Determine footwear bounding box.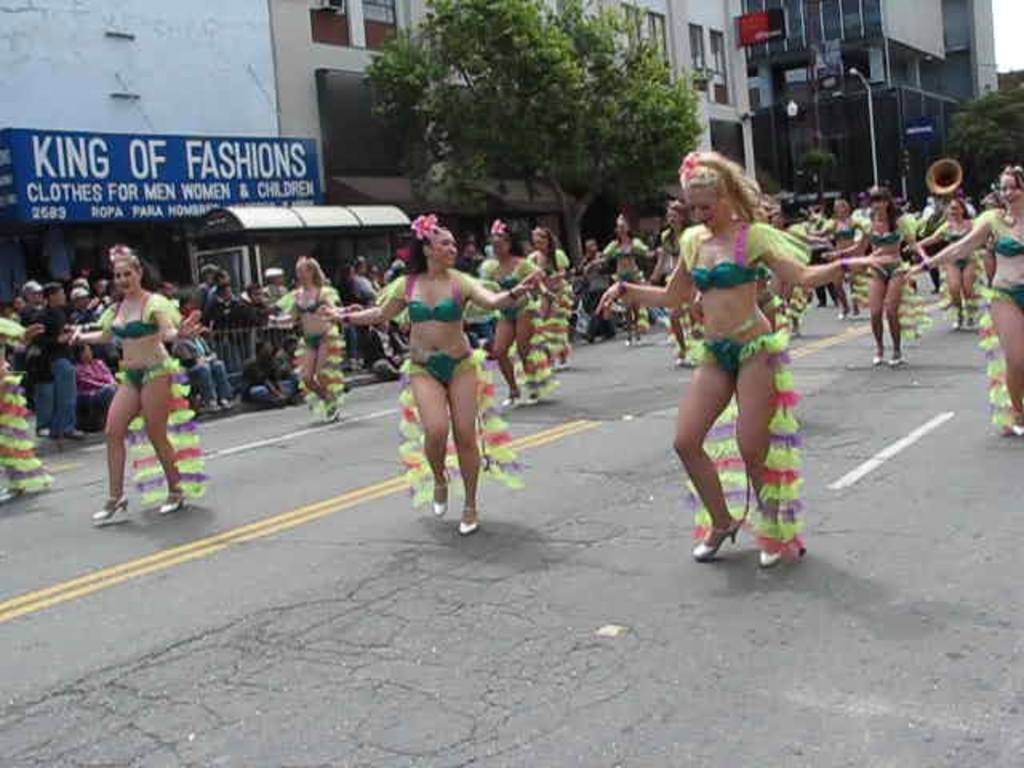
Determined: locate(557, 357, 568, 373).
